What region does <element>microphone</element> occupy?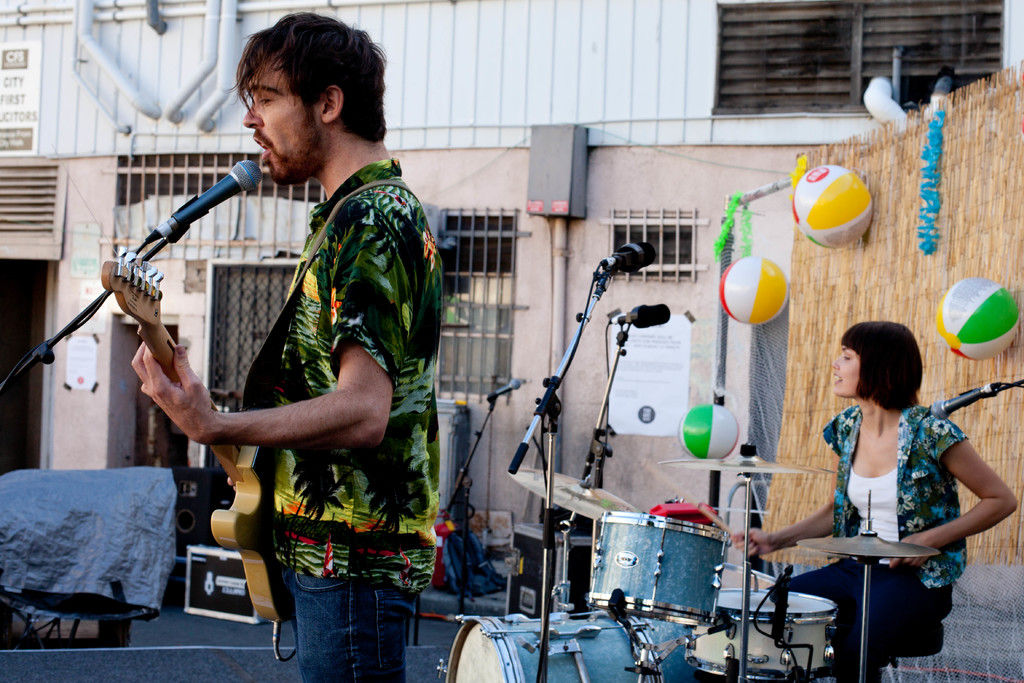
region(144, 163, 262, 258).
